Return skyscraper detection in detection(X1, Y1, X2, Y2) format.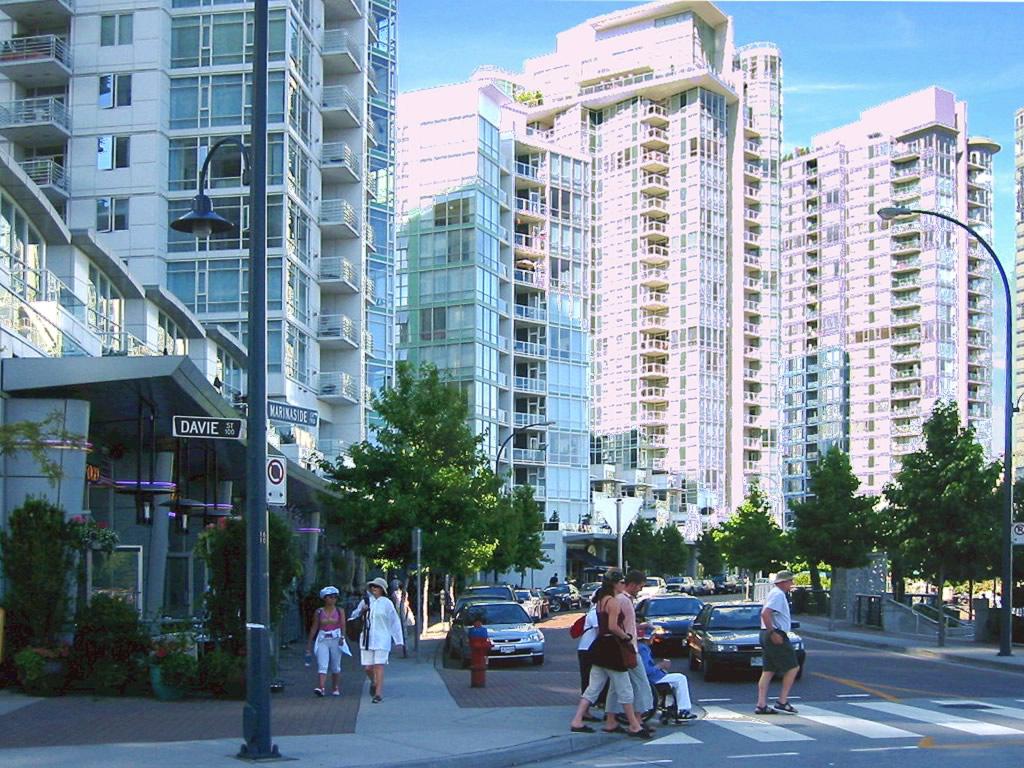
detection(784, 88, 1002, 627).
